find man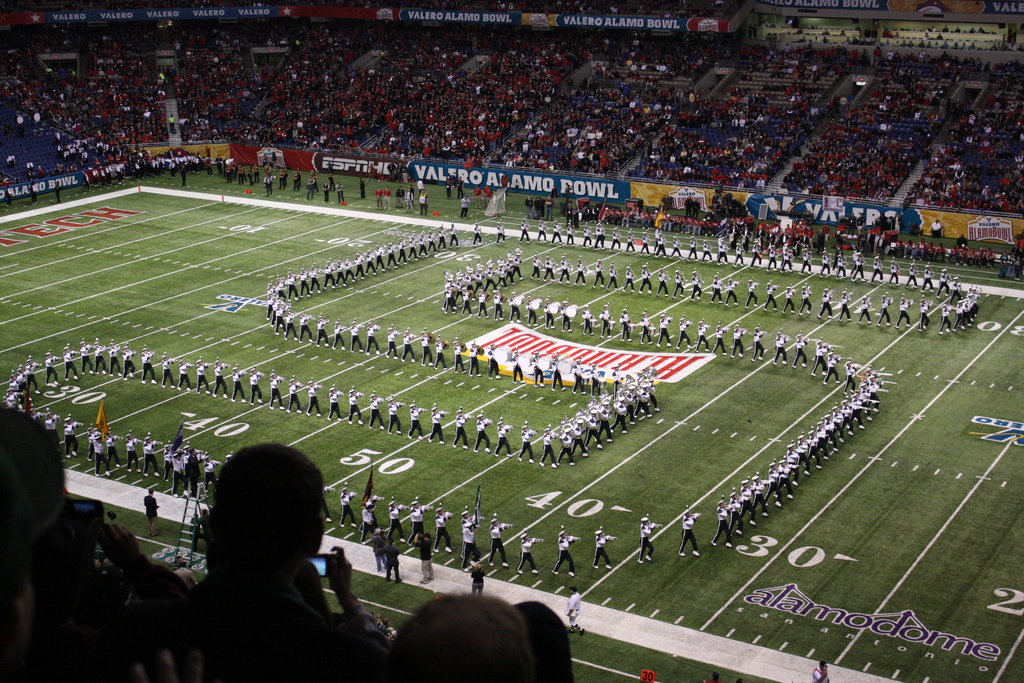
<region>677, 509, 702, 558</region>
